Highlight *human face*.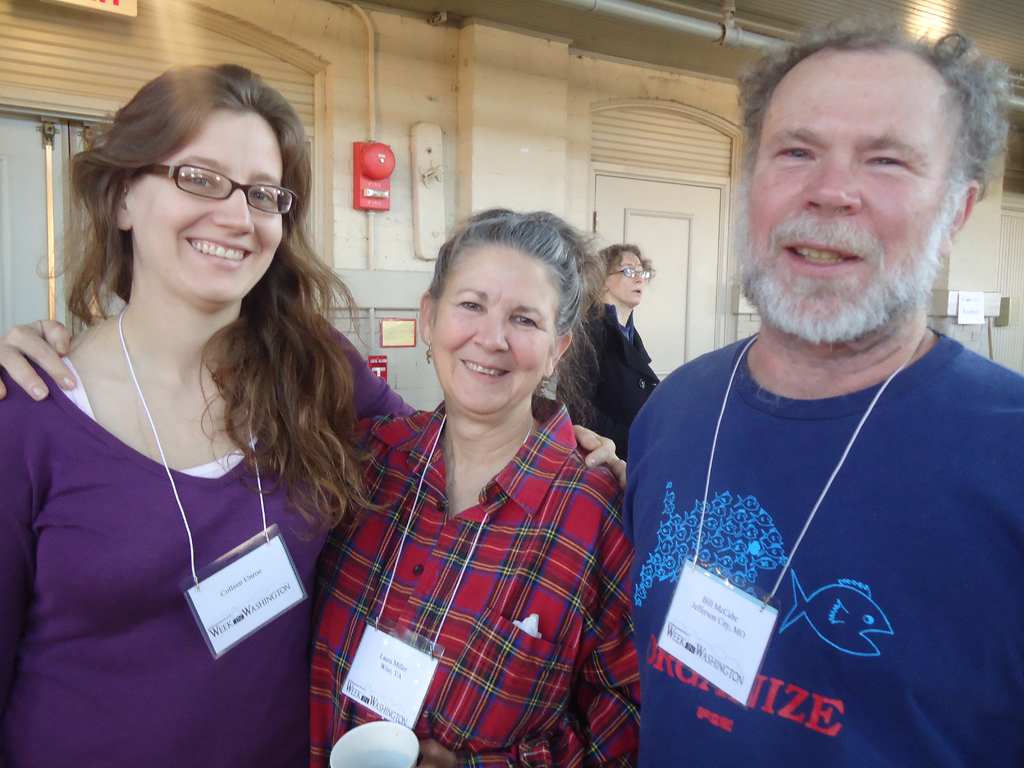
Highlighted region: <box>607,246,648,310</box>.
